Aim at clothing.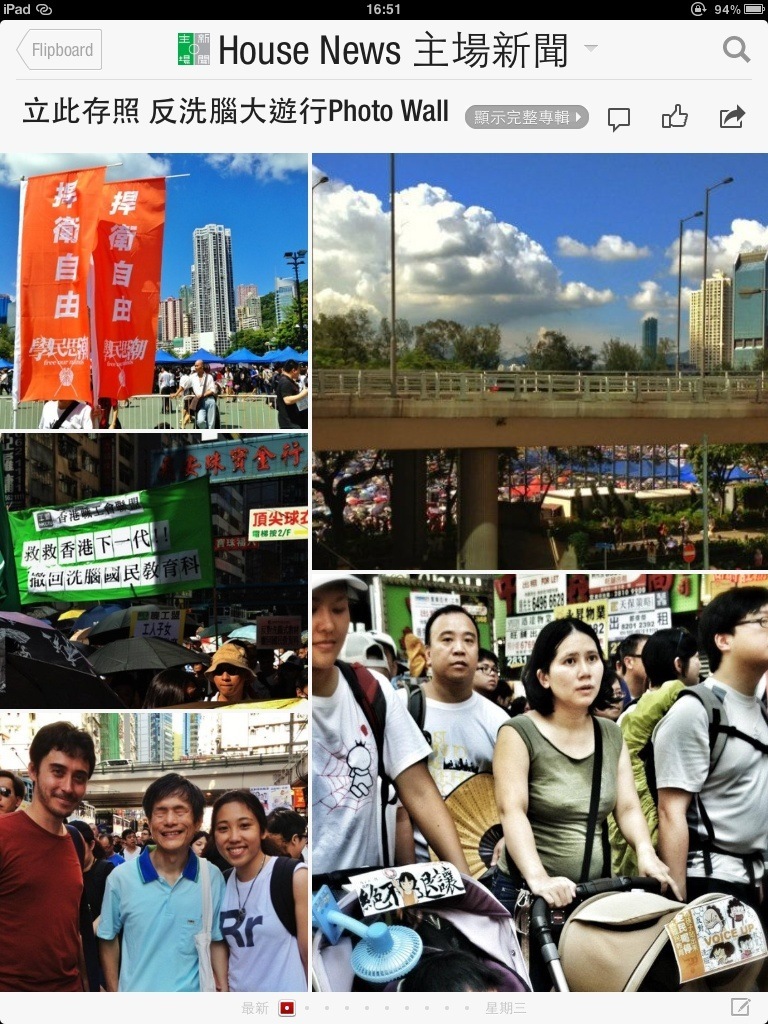
Aimed at crop(179, 377, 218, 441).
